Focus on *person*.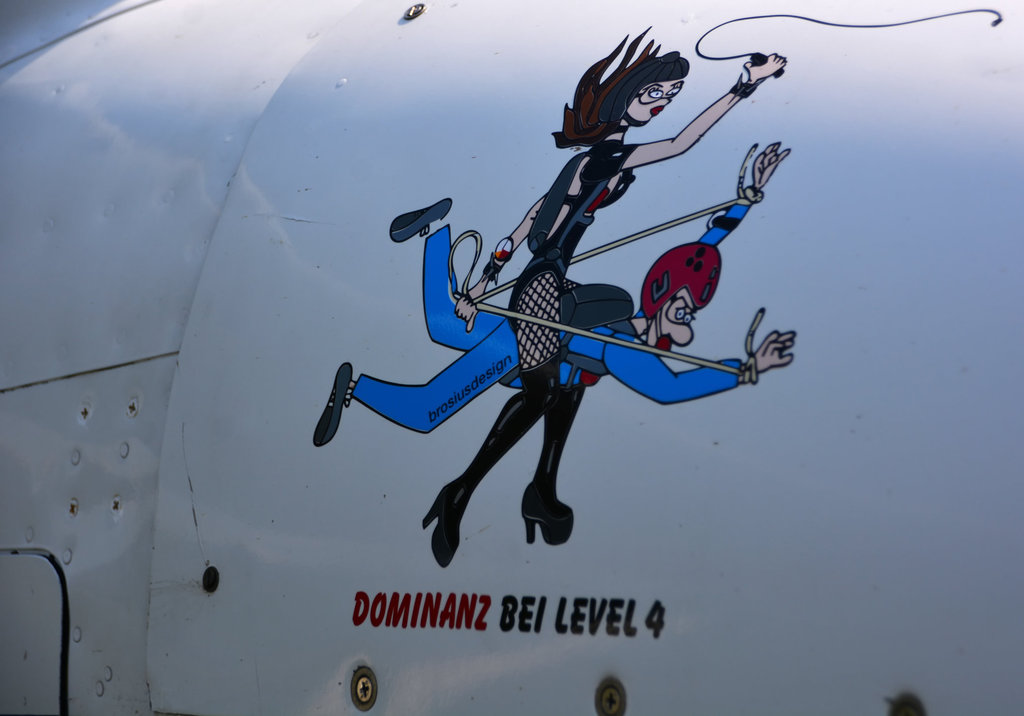
Focused at {"left": 306, "top": 137, "right": 807, "bottom": 450}.
